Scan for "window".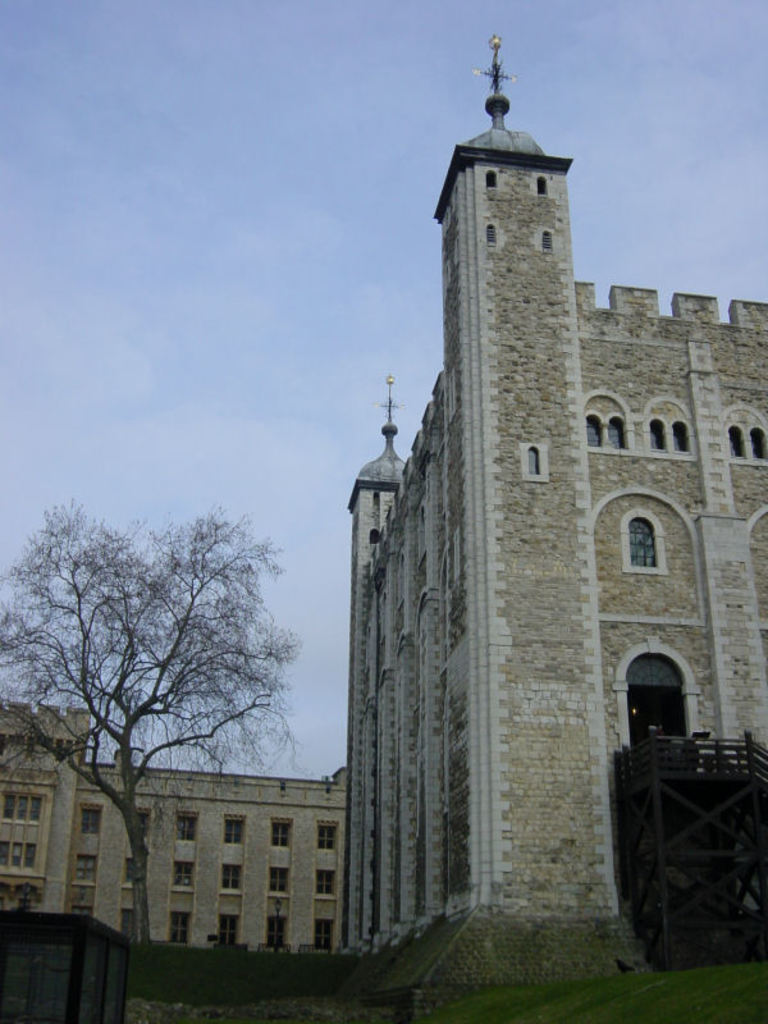
Scan result: <bbox>266, 916, 289, 952</bbox>.
